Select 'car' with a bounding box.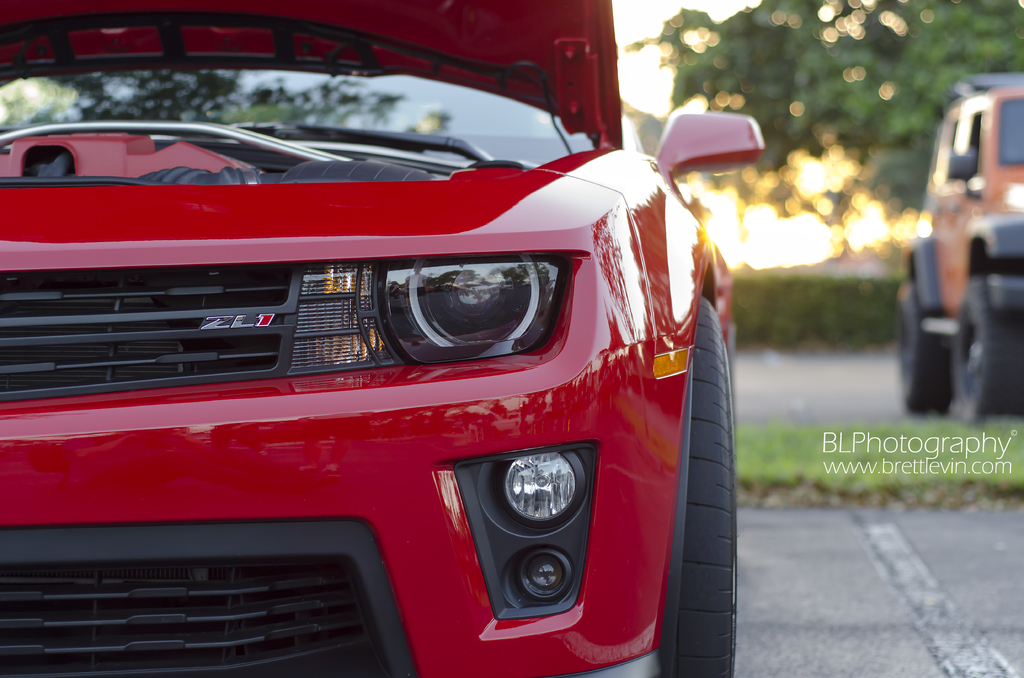
x1=0, y1=0, x2=765, y2=677.
